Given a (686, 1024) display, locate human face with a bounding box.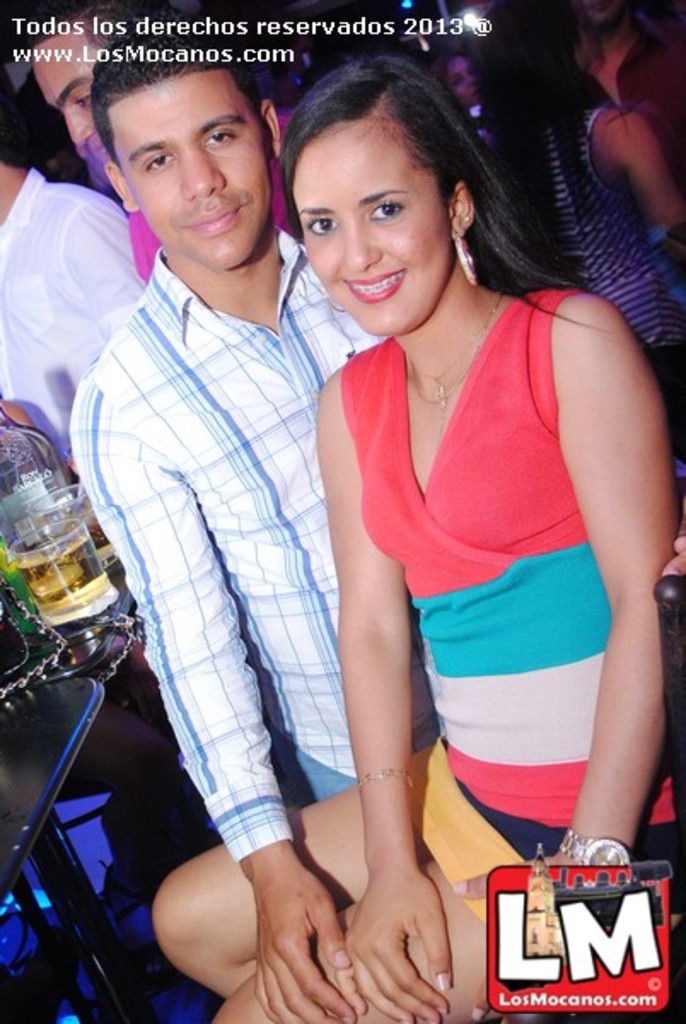
Located: (x1=31, y1=31, x2=102, y2=152).
